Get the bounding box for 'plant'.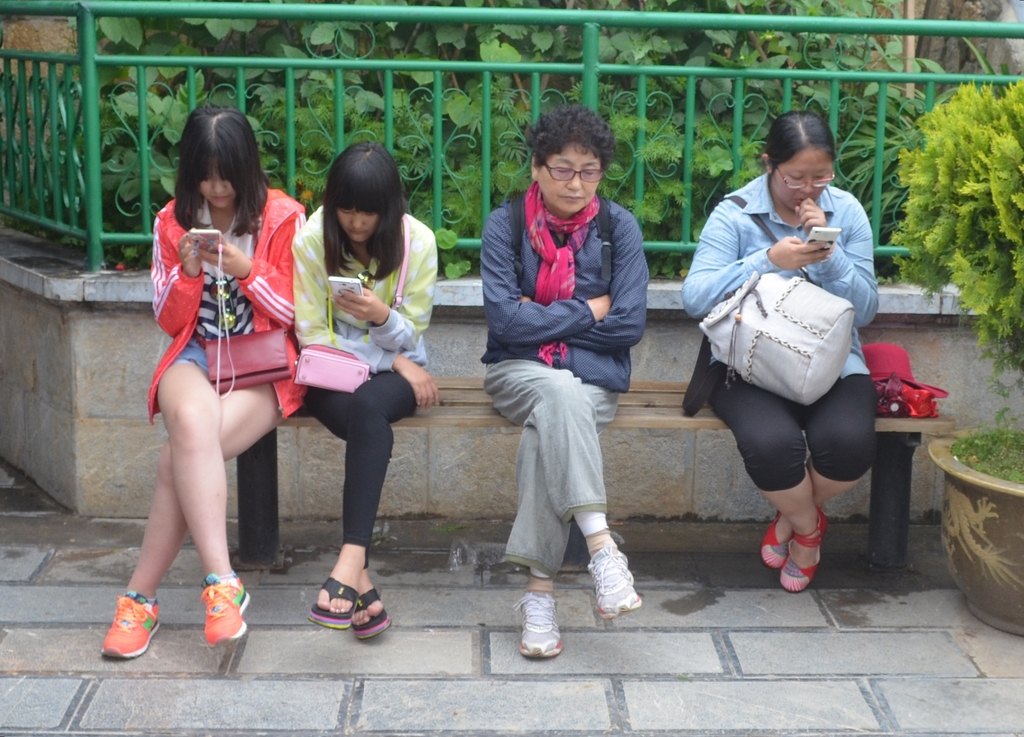
BBox(882, 72, 1023, 425).
